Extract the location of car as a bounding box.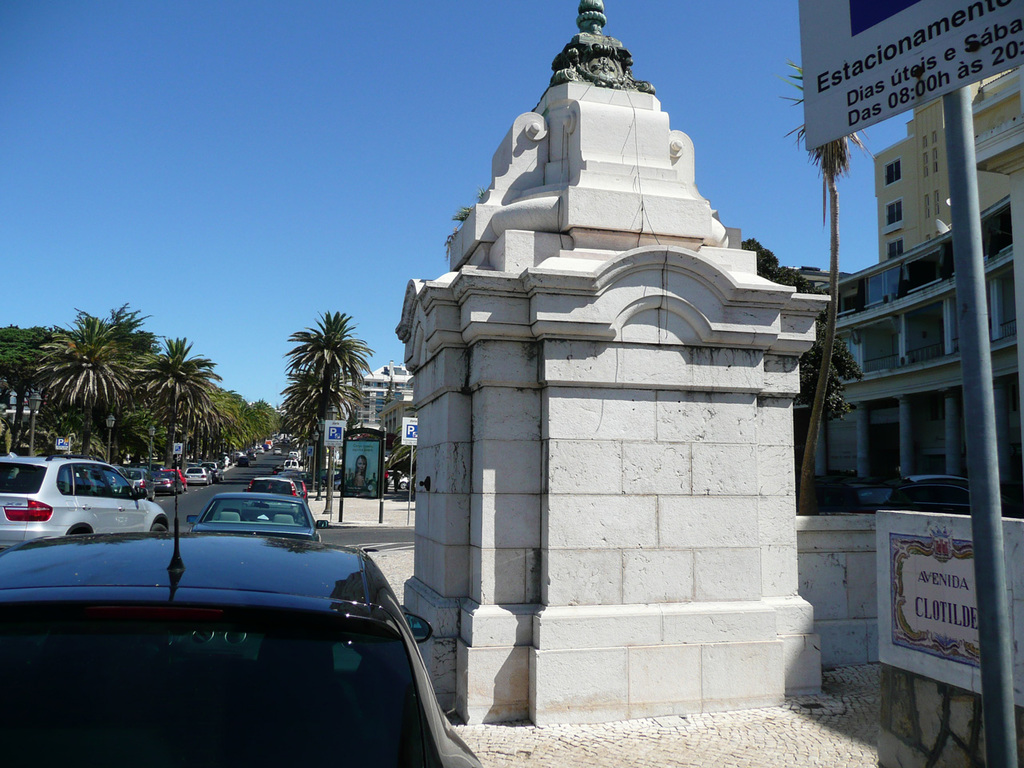
{"x1": 115, "y1": 463, "x2": 159, "y2": 498}.
